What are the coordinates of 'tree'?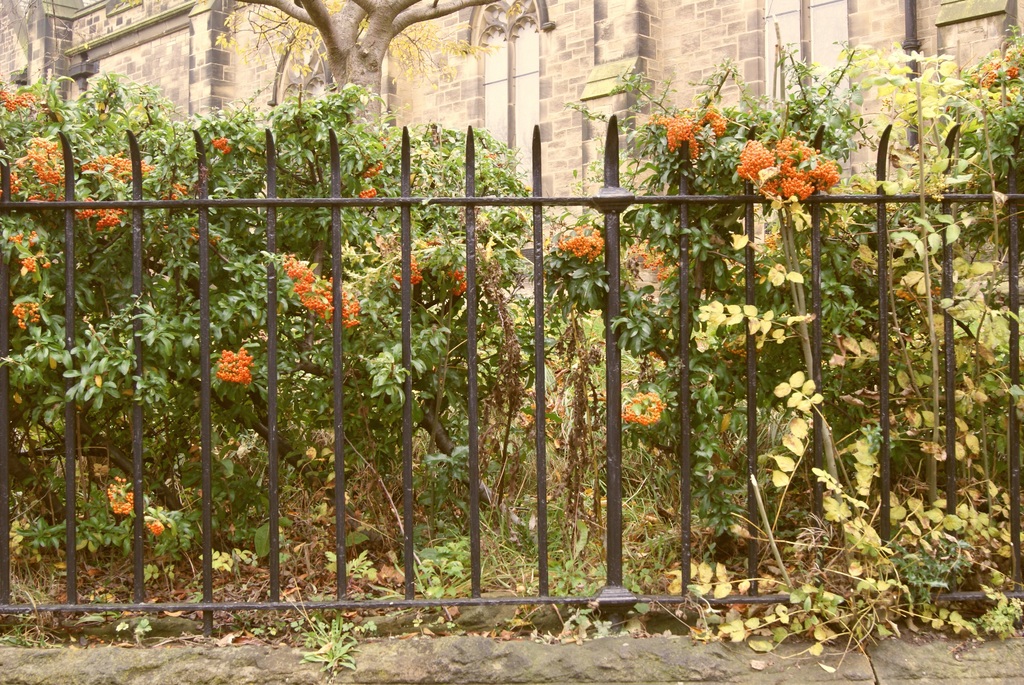
region(147, 0, 580, 531).
